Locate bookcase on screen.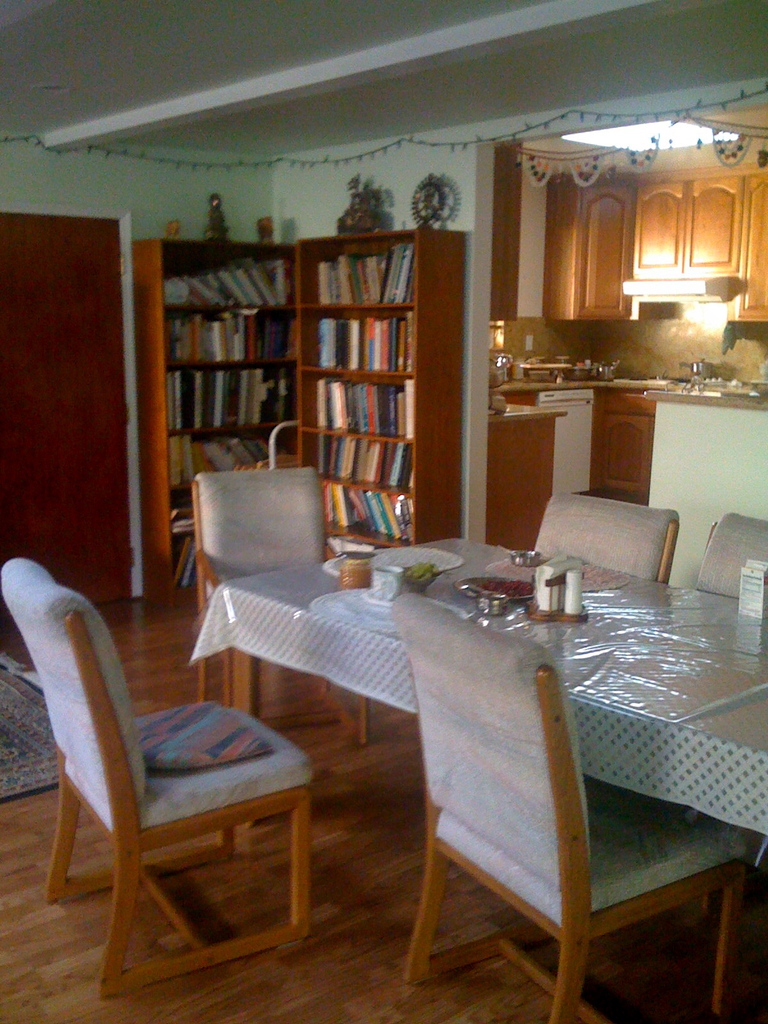
On screen at <bbox>308, 226, 463, 565</bbox>.
